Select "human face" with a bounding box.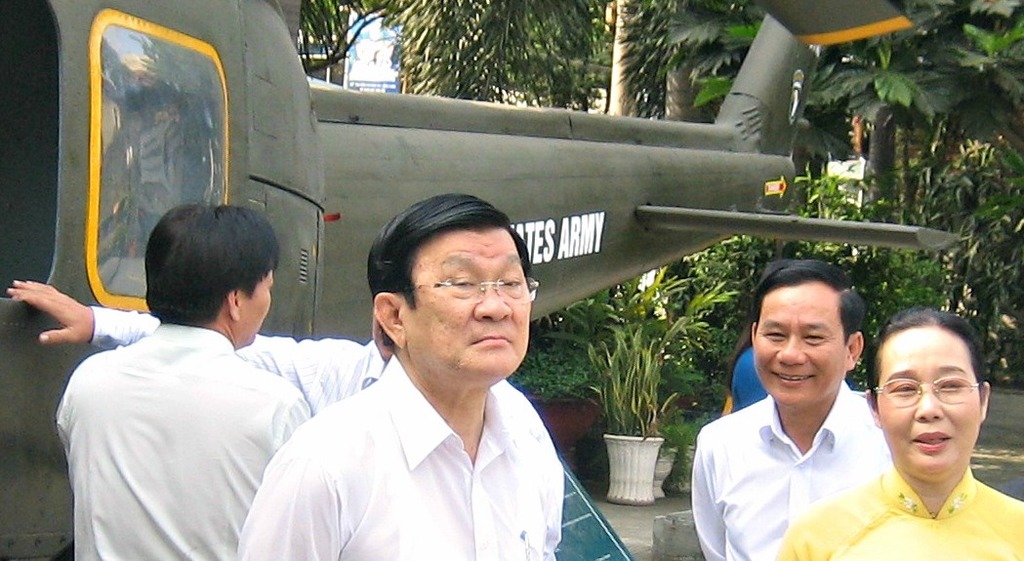
pyautogui.locateOnScreen(879, 331, 980, 476).
